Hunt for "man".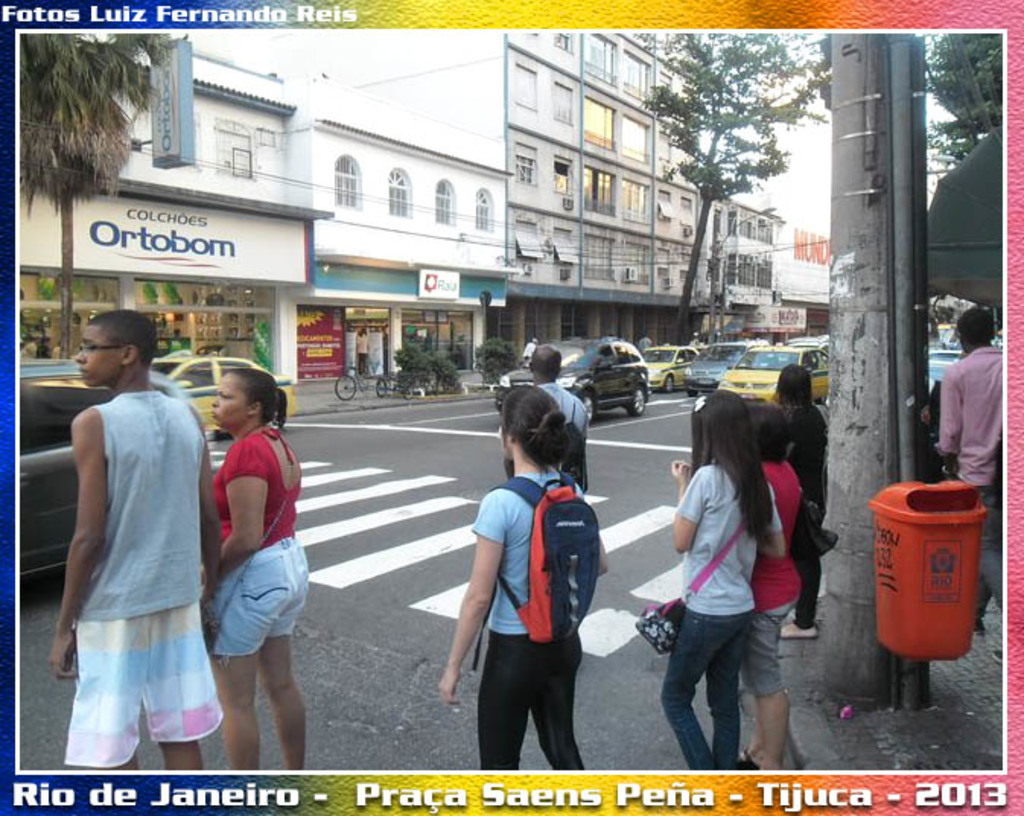
Hunted down at 931, 306, 1006, 664.
